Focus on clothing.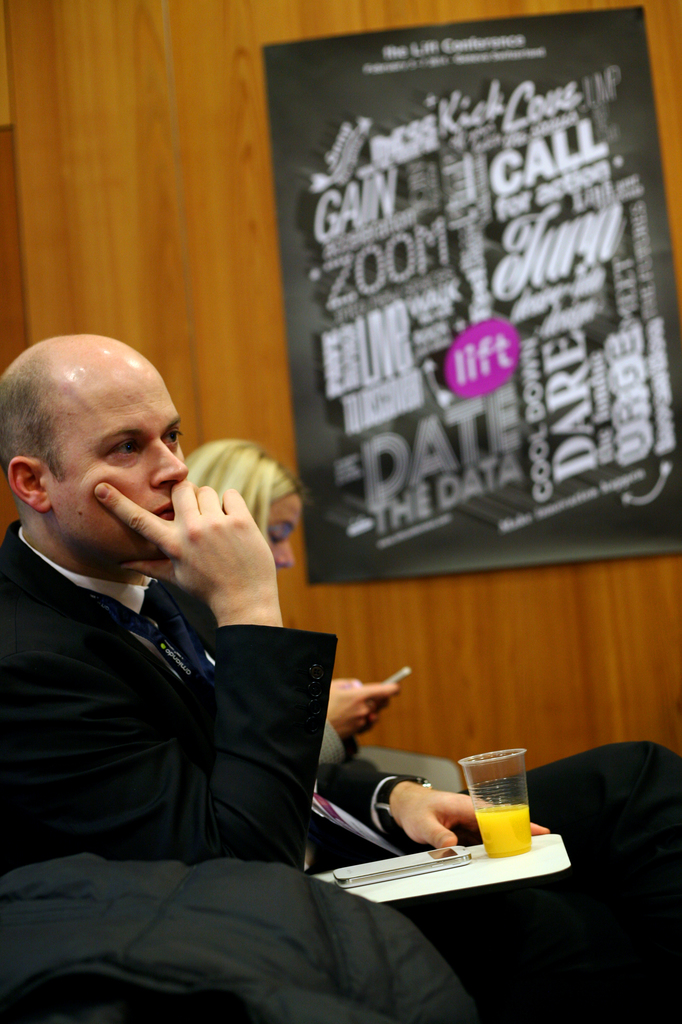
Focused at 0/442/377/912.
